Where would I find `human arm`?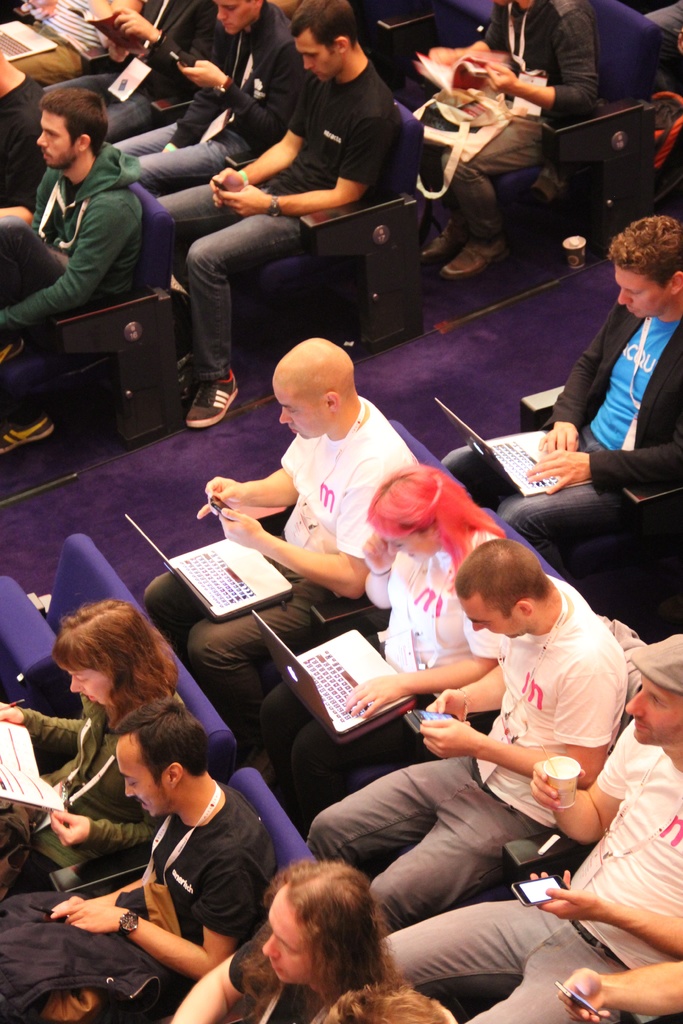
At pyautogui.locateOnScreen(521, 417, 682, 494).
